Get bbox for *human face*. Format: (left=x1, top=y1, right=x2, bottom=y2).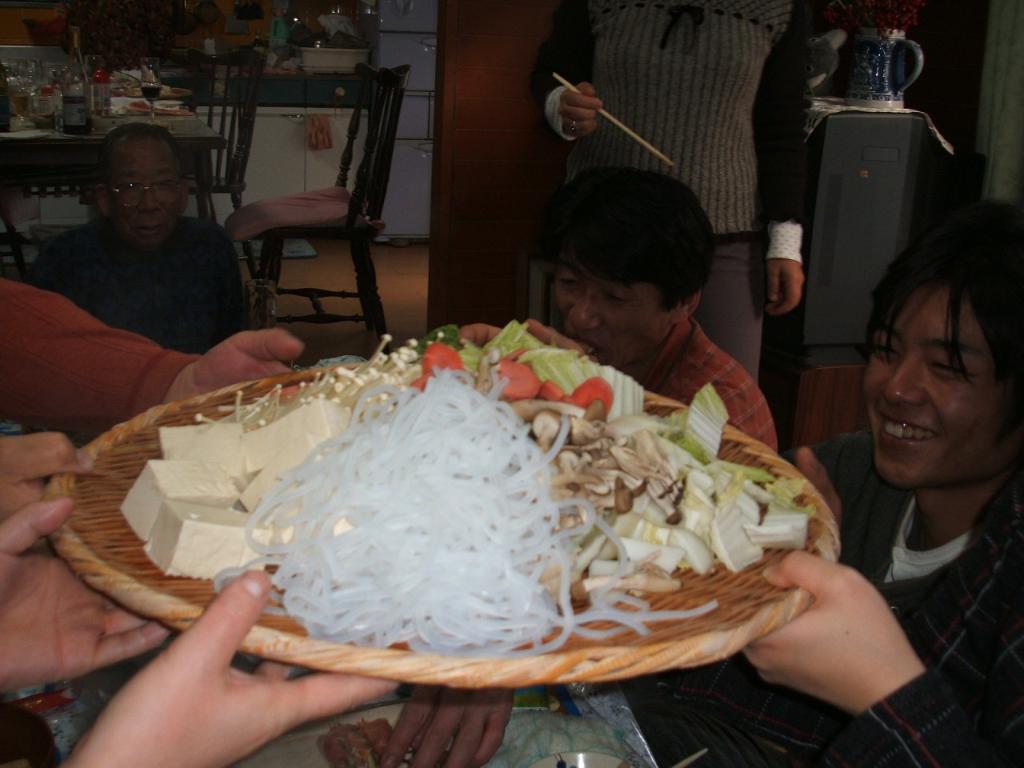
(left=550, top=265, right=675, bottom=367).
